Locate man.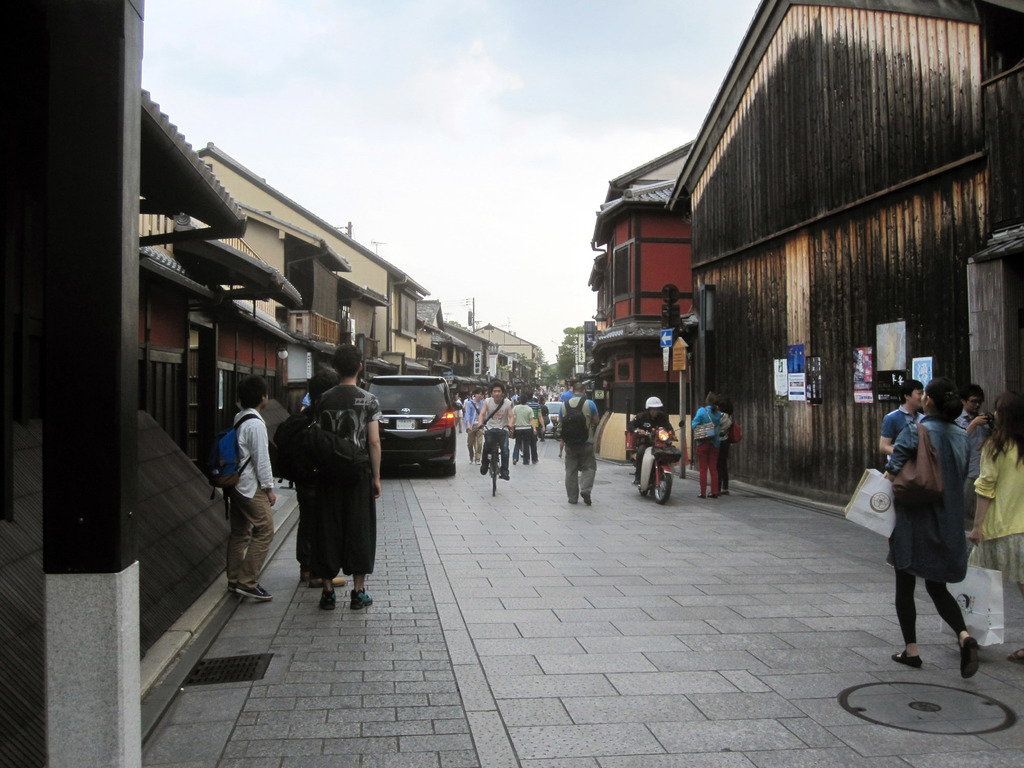
Bounding box: [558,383,600,506].
